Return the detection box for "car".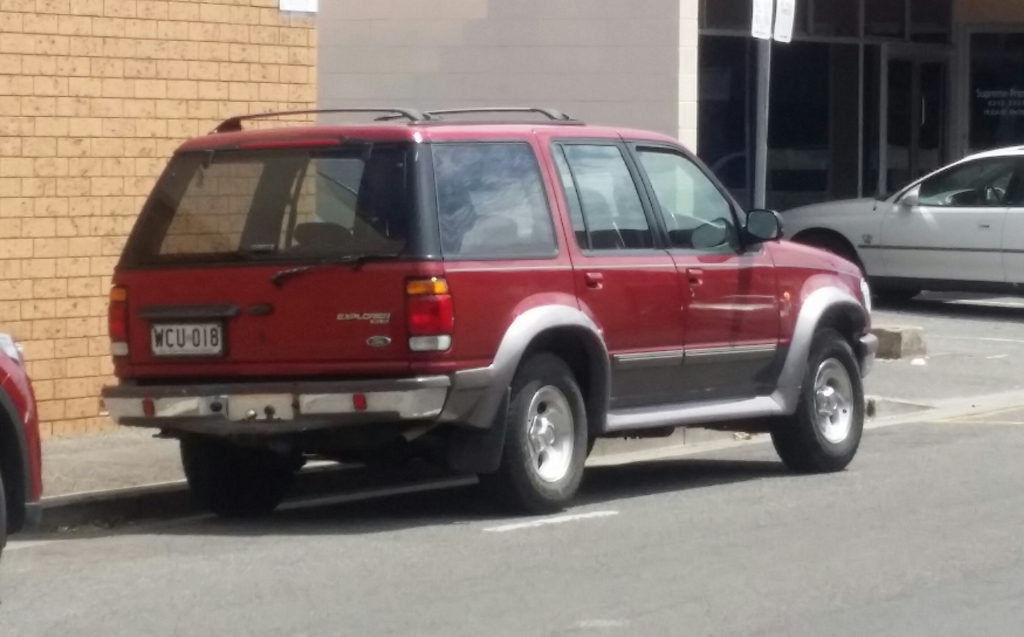
(772,140,1023,302).
